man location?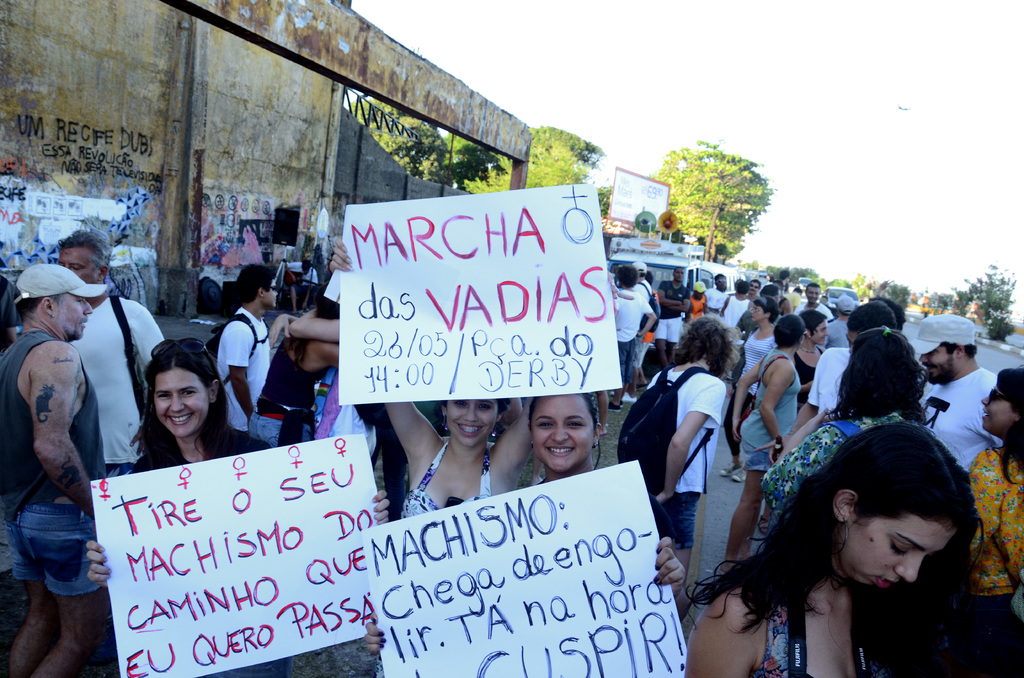
locate(797, 281, 829, 321)
